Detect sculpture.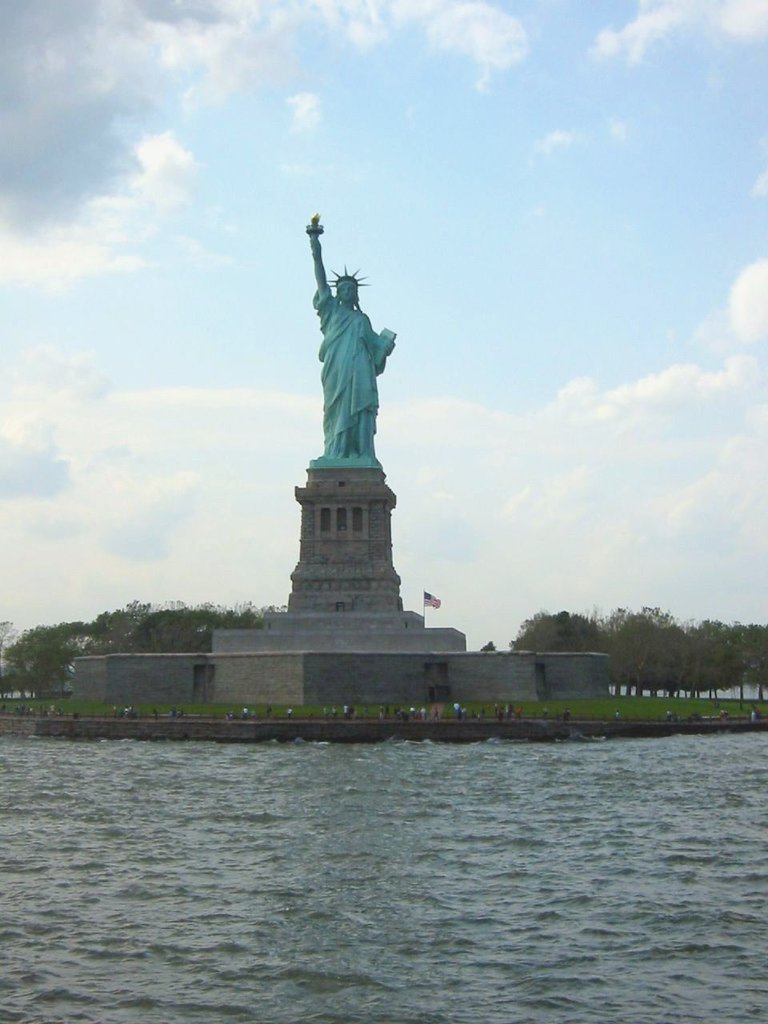
Detected at <bbox>296, 214, 403, 492</bbox>.
